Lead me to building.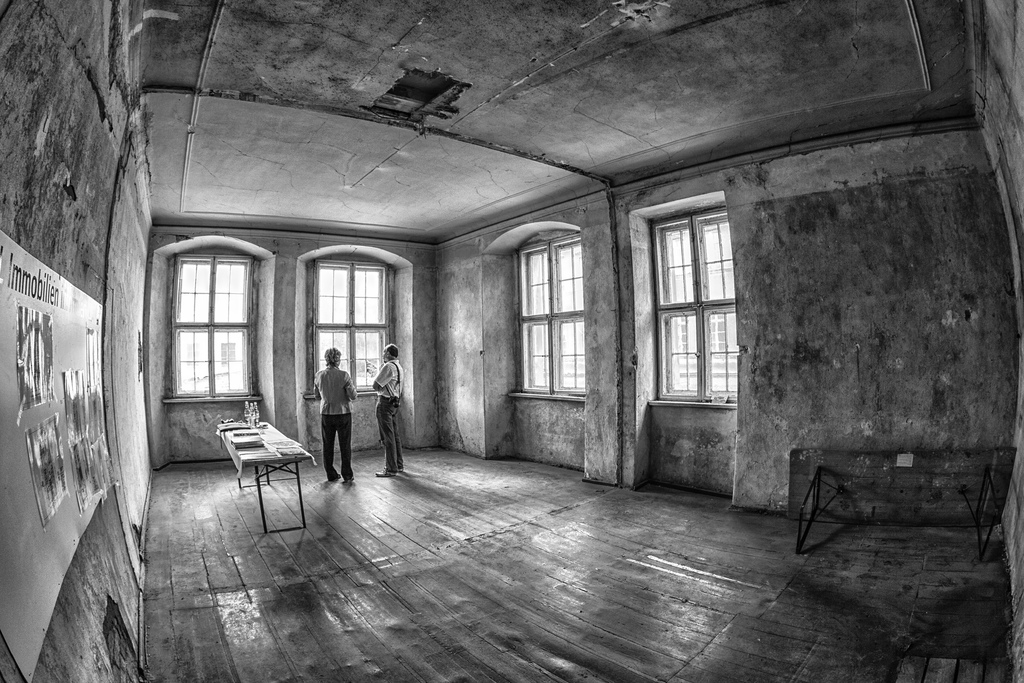
Lead to l=0, t=0, r=1023, b=682.
